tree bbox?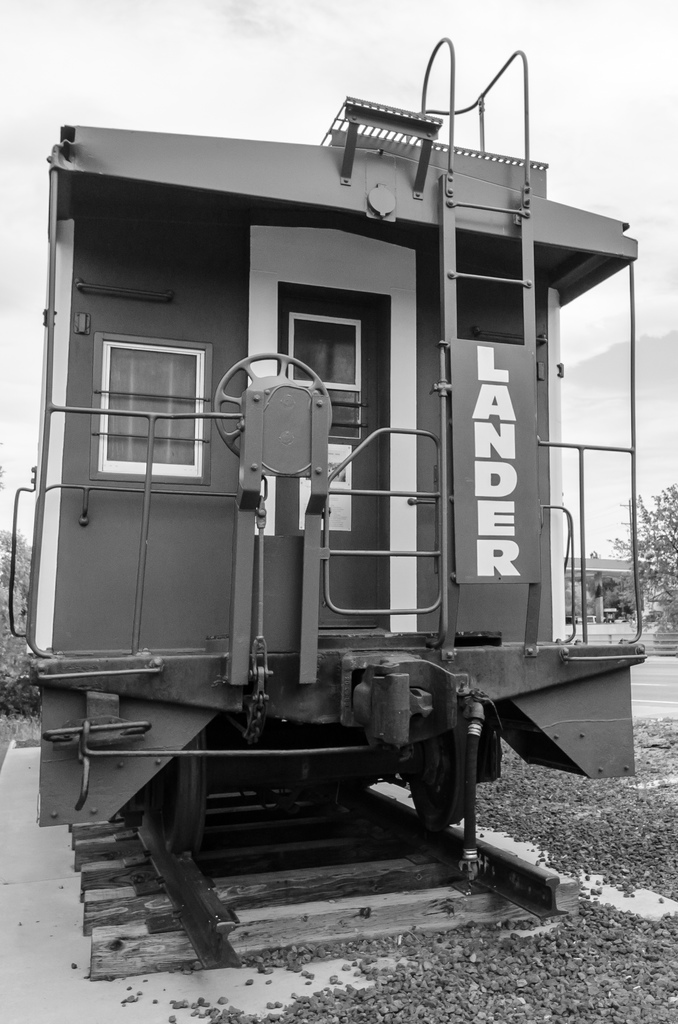
region(603, 477, 677, 643)
